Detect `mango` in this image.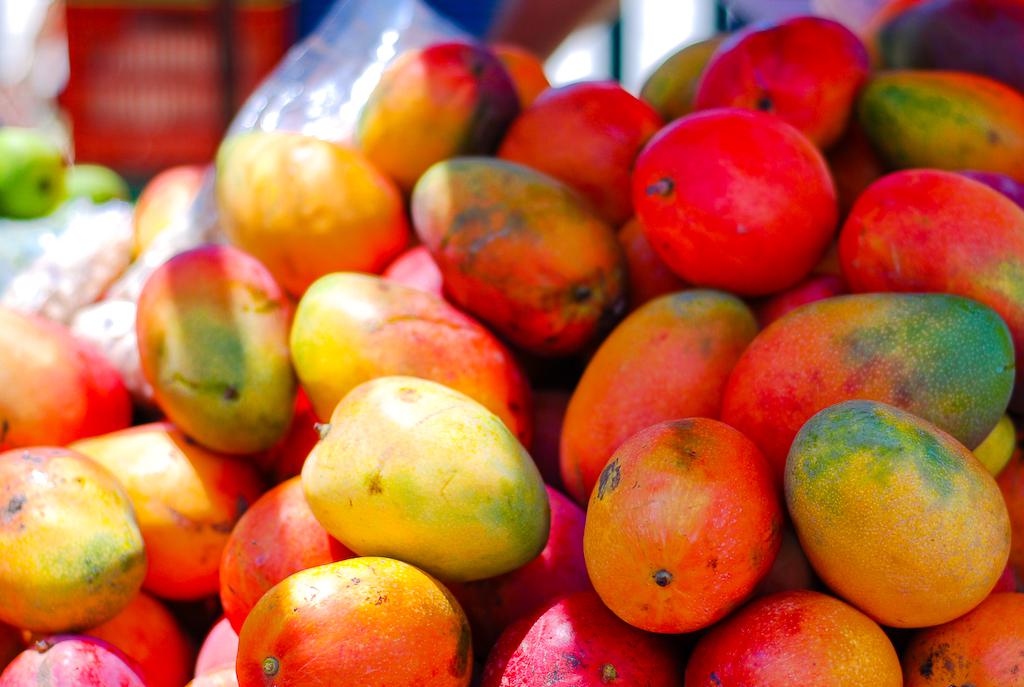
Detection: locate(785, 402, 1009, 627).
